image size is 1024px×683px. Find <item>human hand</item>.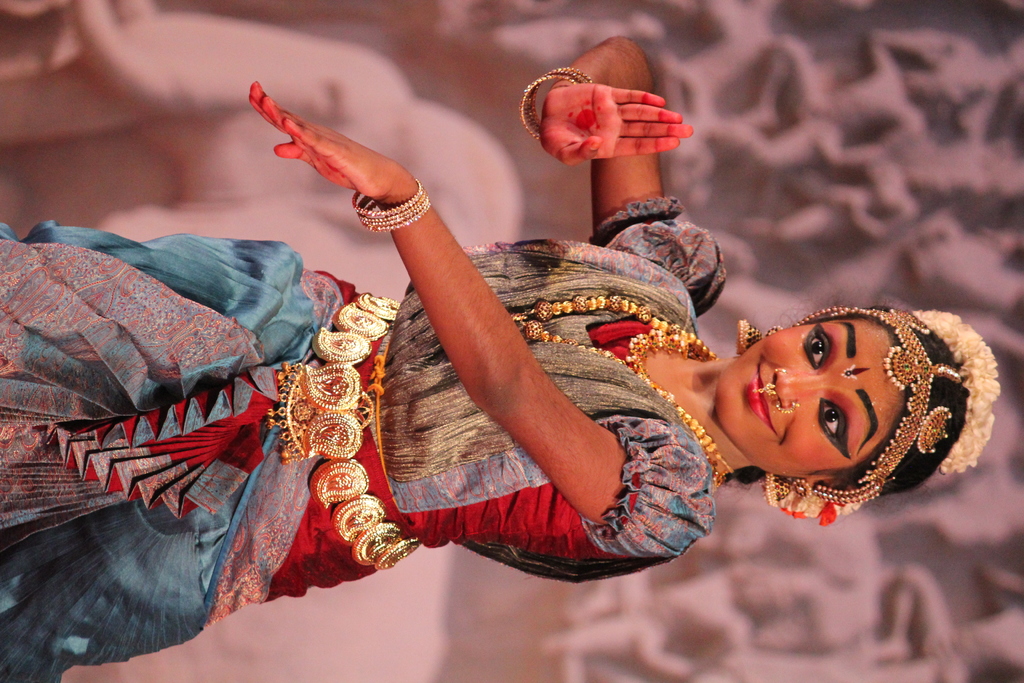
{"left": 812, "top": 122, "right": 846, "bottom": 161}.
